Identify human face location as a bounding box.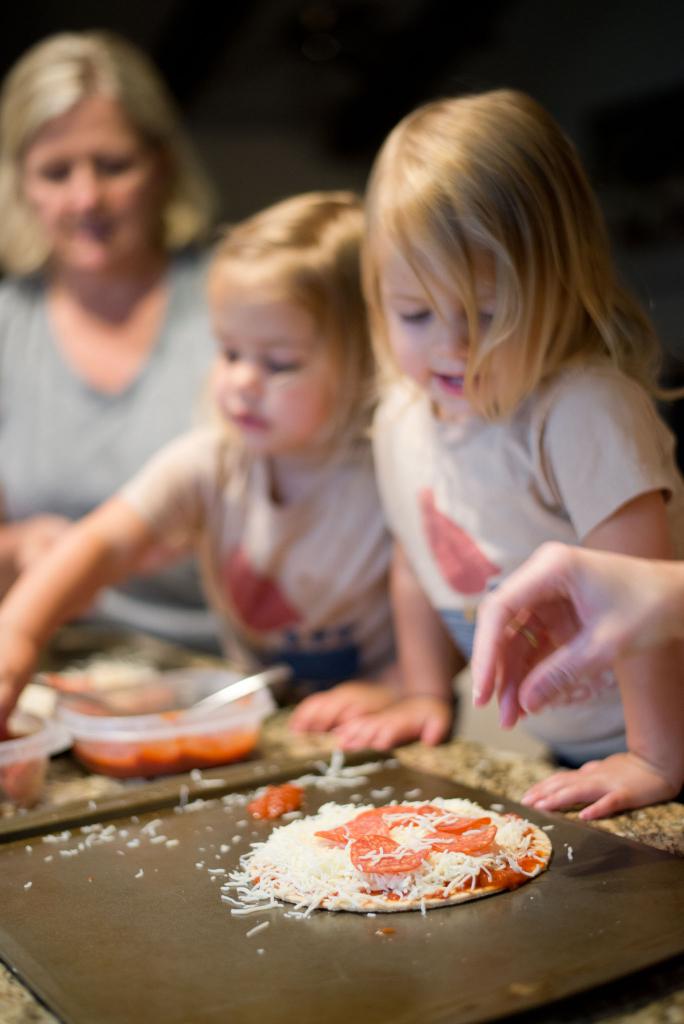
box=[27, 90, 158, 276].
